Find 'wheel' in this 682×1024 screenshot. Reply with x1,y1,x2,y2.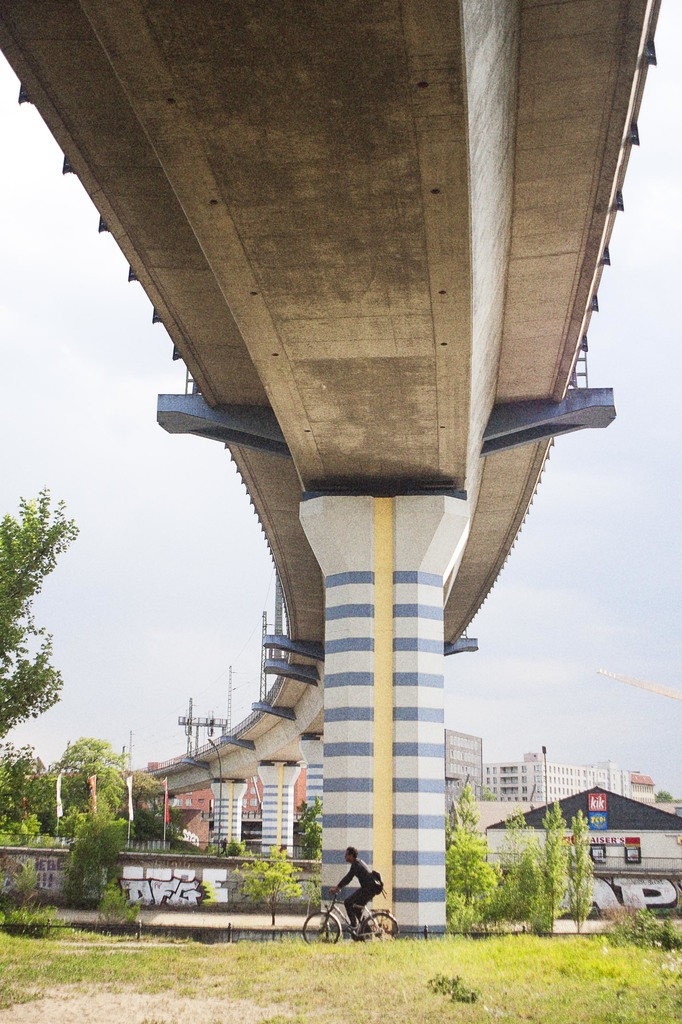
361,911,396,942.
